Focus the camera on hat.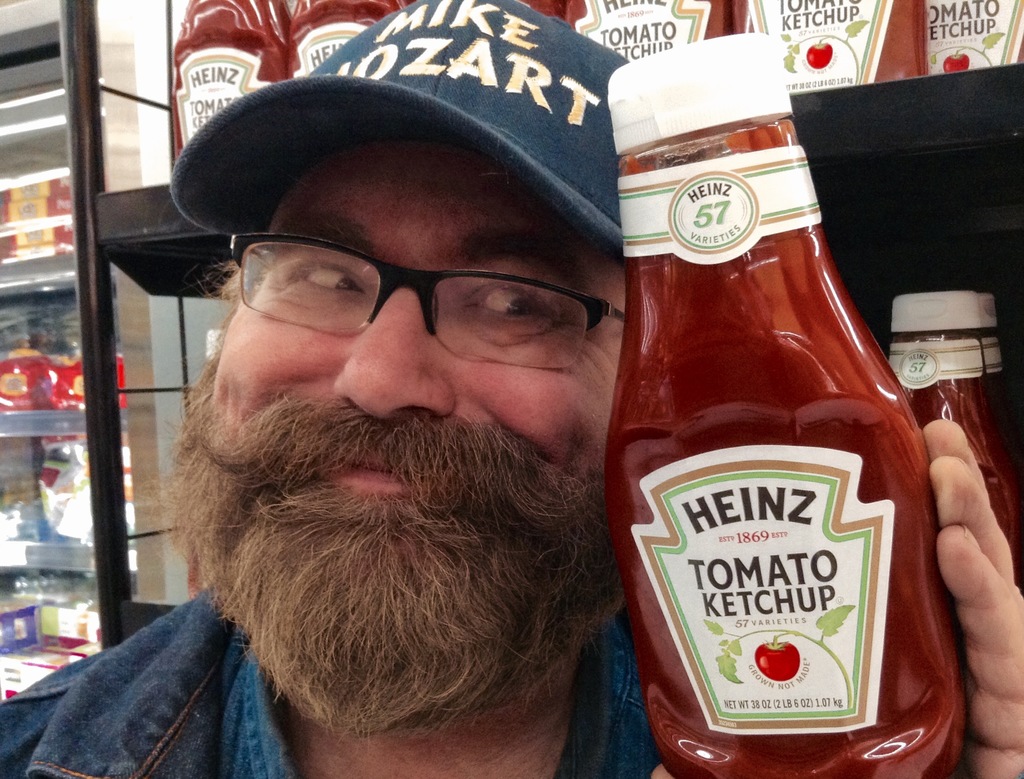
Focus region: rect(169, 0, 630, 265).
